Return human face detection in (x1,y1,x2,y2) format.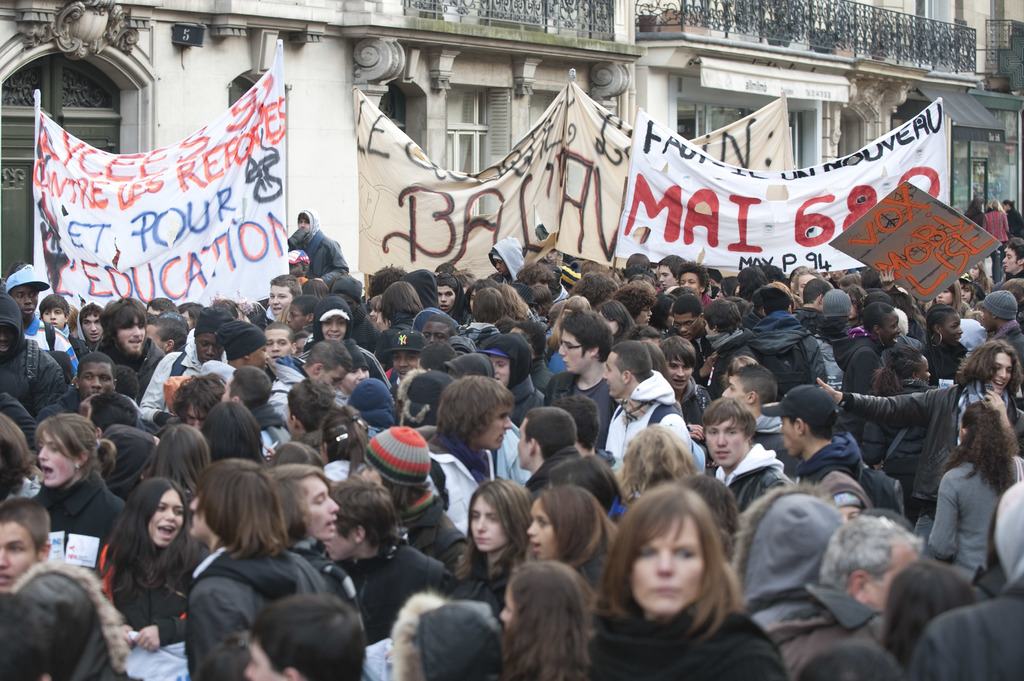
(187,490,217,543).
